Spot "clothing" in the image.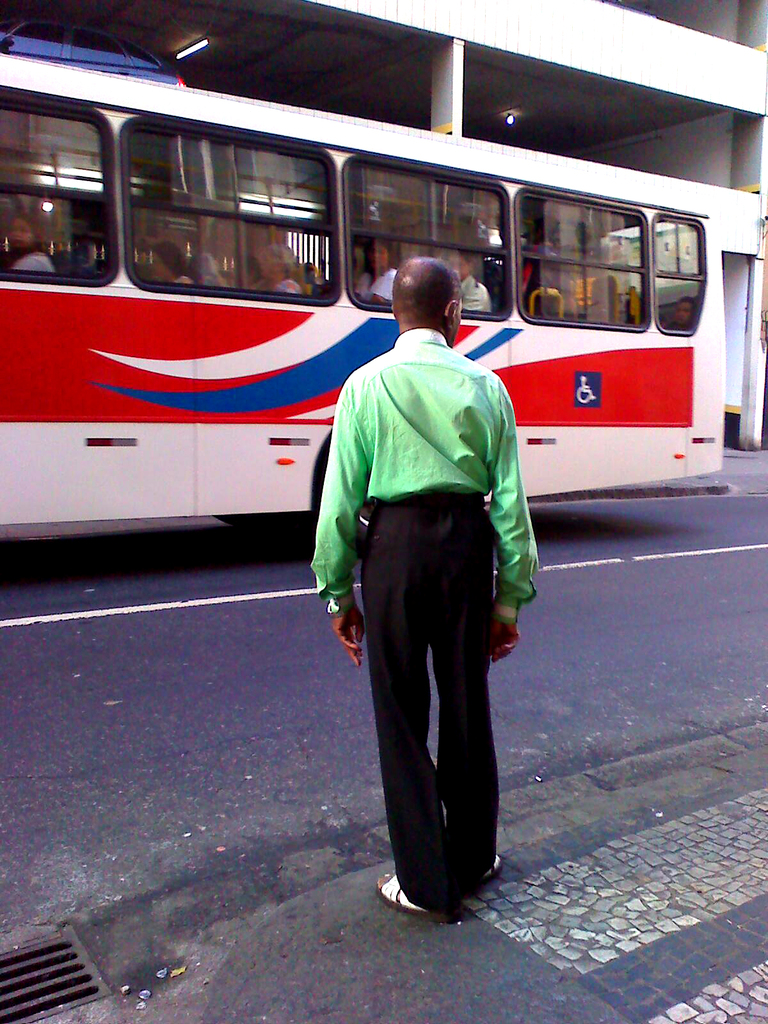
"clothing" found at <region>265, 276, 303, 309</region>.
